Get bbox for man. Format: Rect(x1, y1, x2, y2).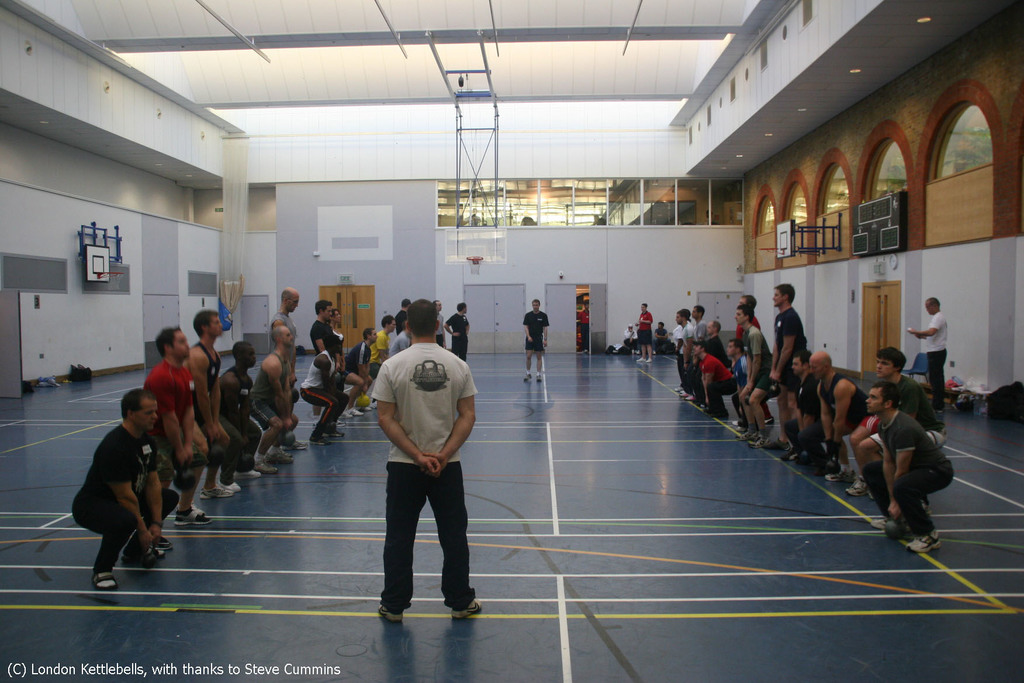
Rect(868, 345, 943, 512).
